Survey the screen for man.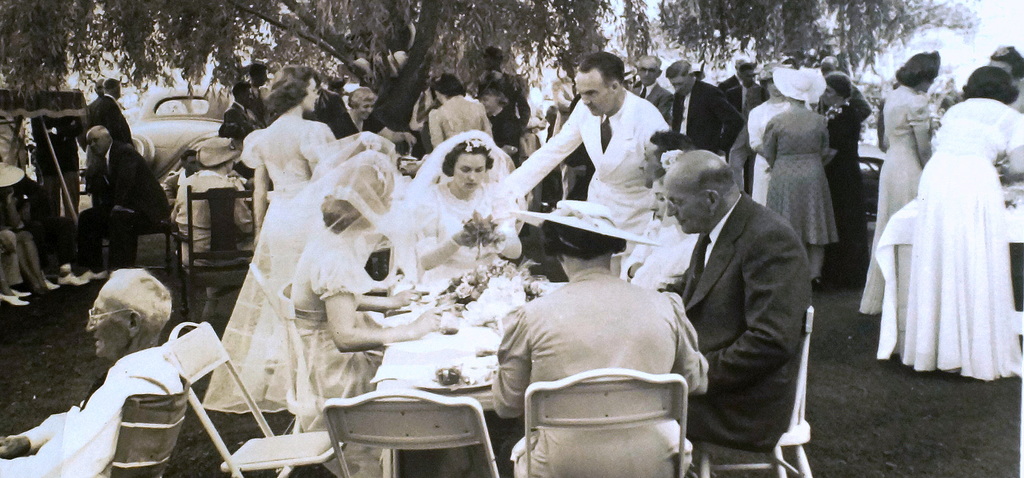
Survey found: BBox(0, 265, 184, 477).
